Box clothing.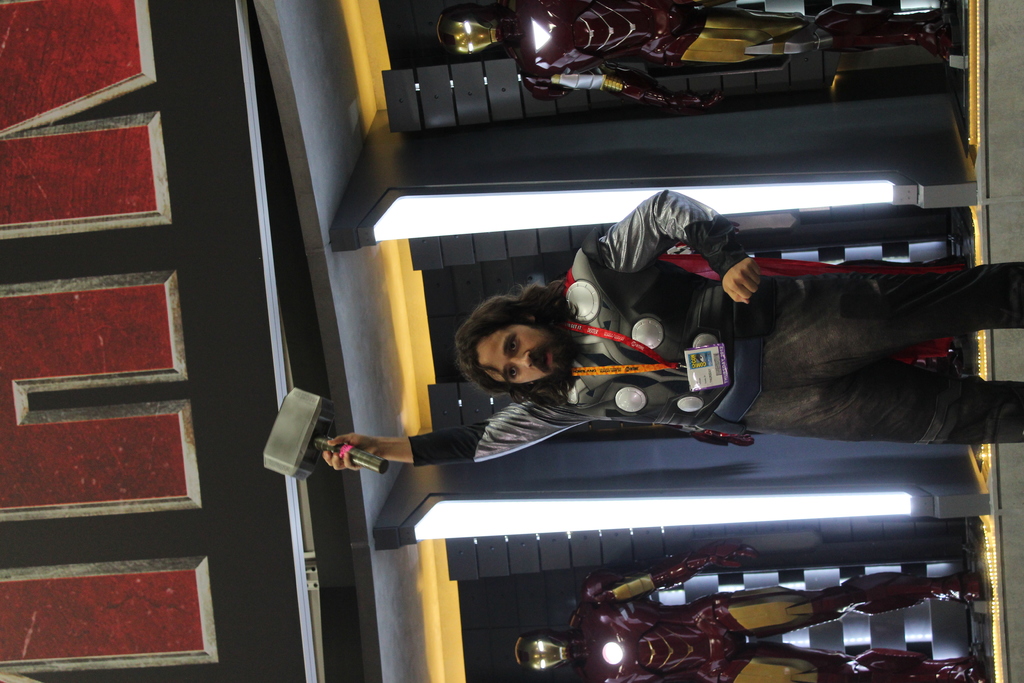
406 186 1023 465.
